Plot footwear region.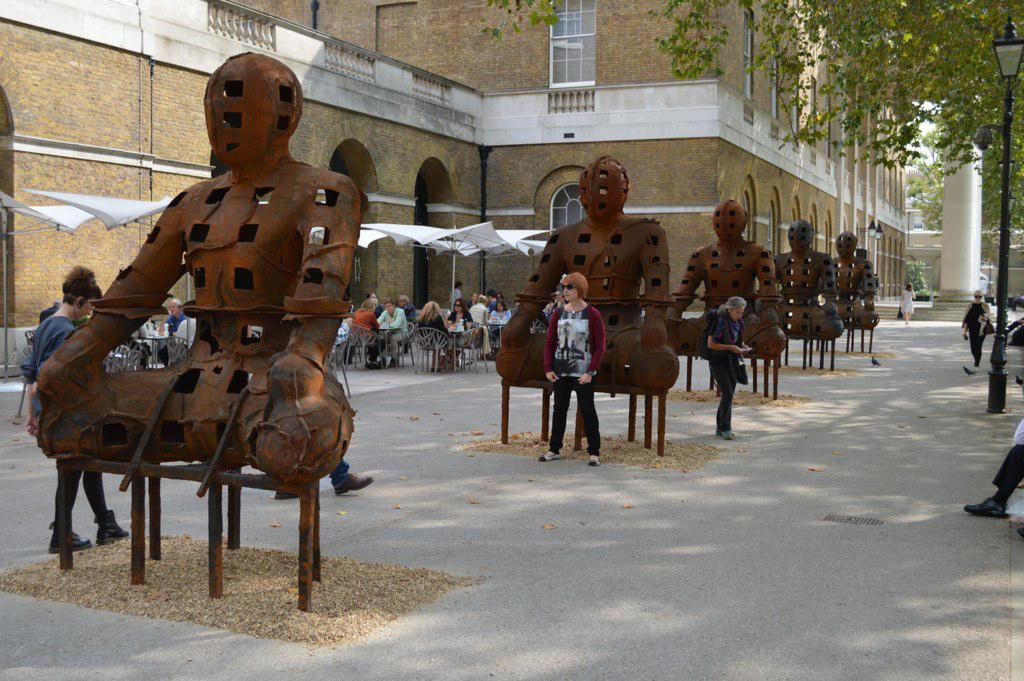
Plotted at (x1=963, y1=497, x2=1005, y2=516).
